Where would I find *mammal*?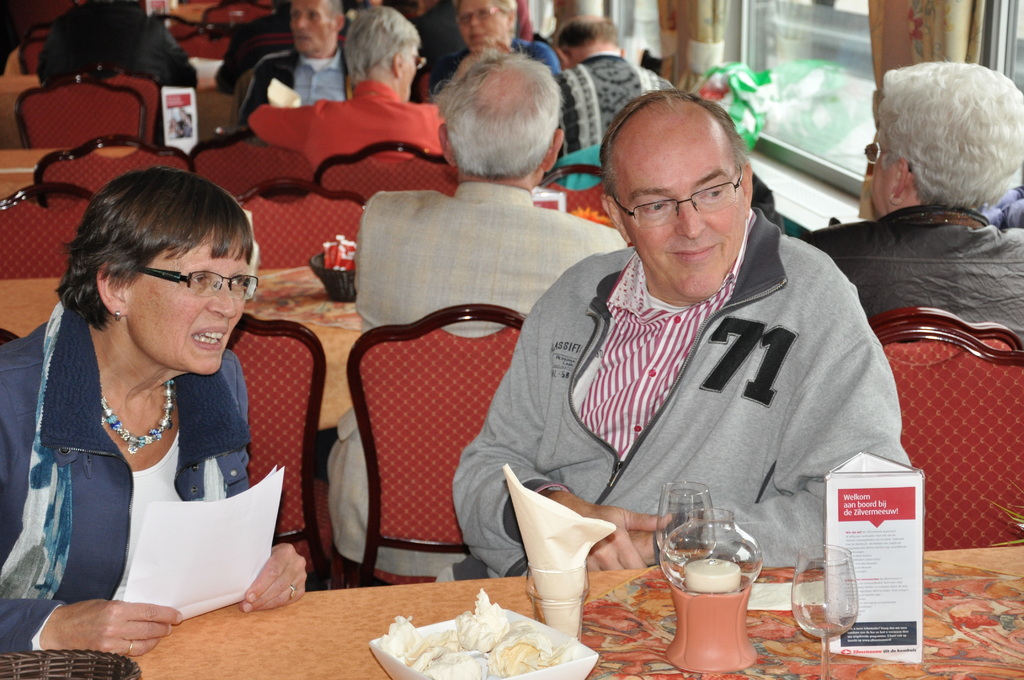
At bbox=[452, 88, 911, 580].
